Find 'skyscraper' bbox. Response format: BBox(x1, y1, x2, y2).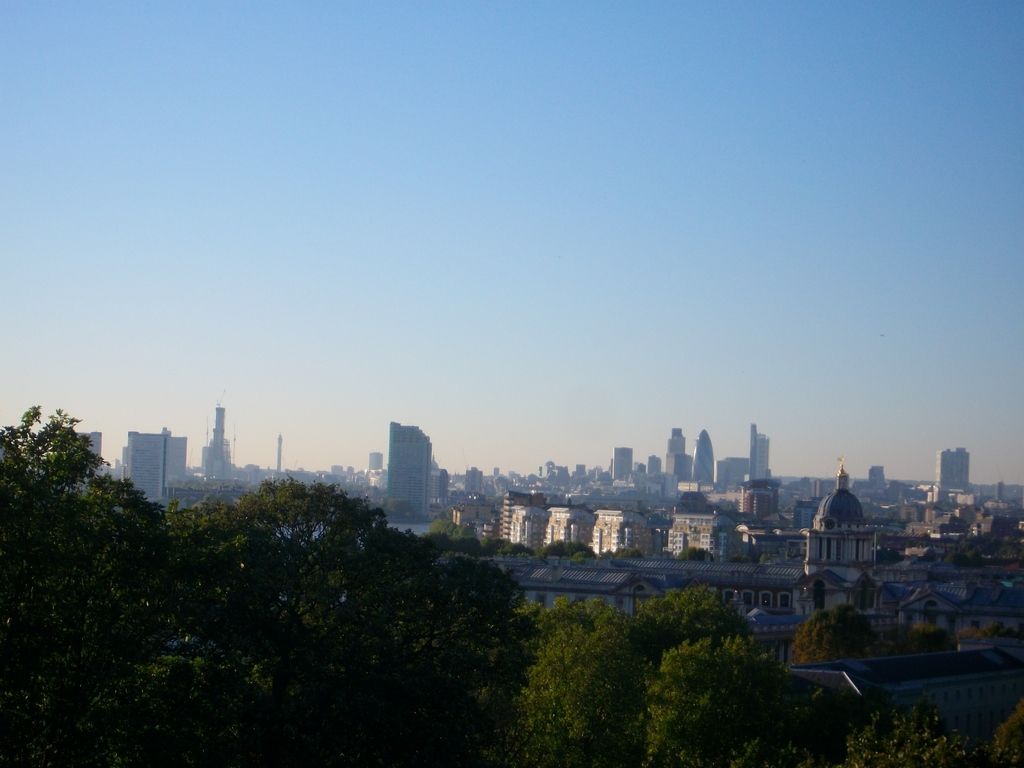
BBox(465, 463, 483, 495).
